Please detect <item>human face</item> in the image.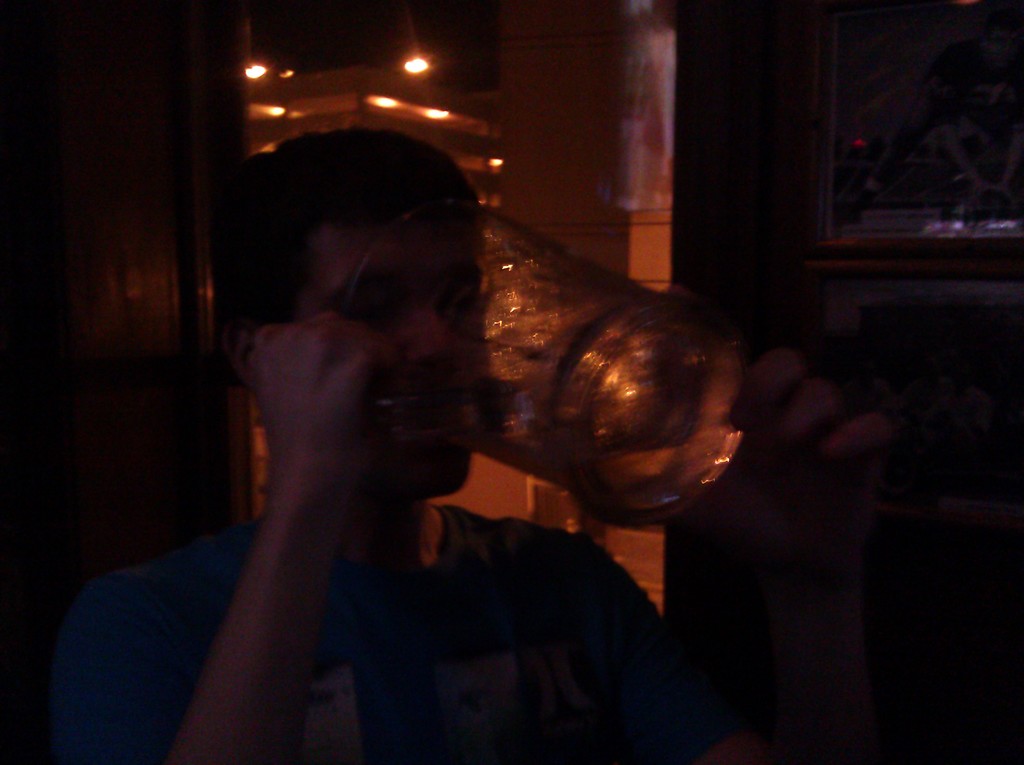
(299,213,494,511).
